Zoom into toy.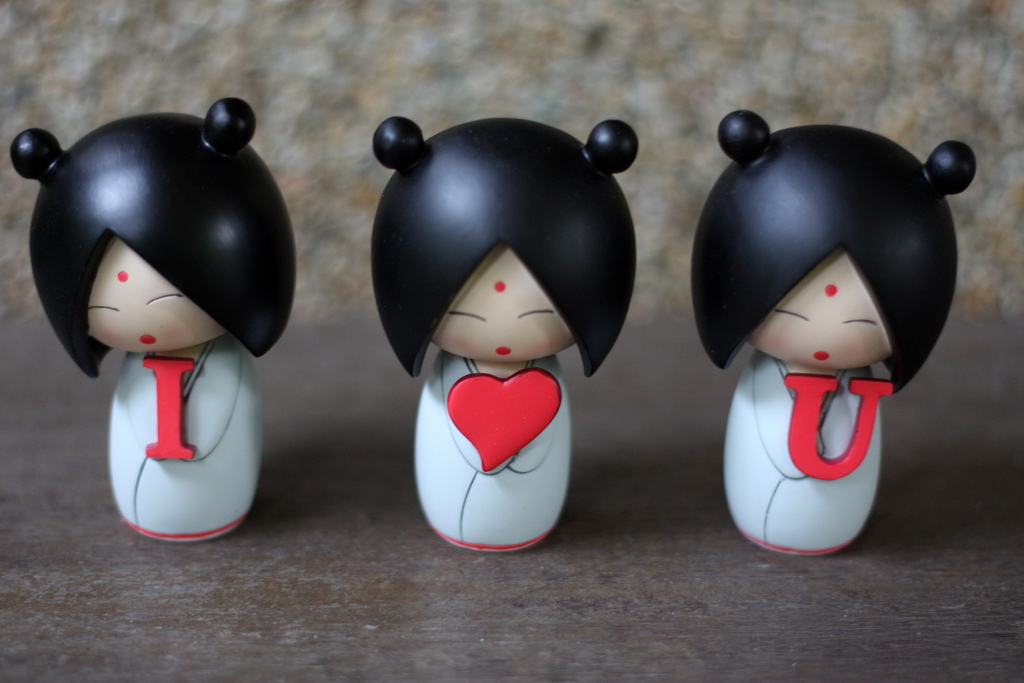
Zoom target: {"left": 13, "top": 69, "right": 317, "bottom": 555}.
